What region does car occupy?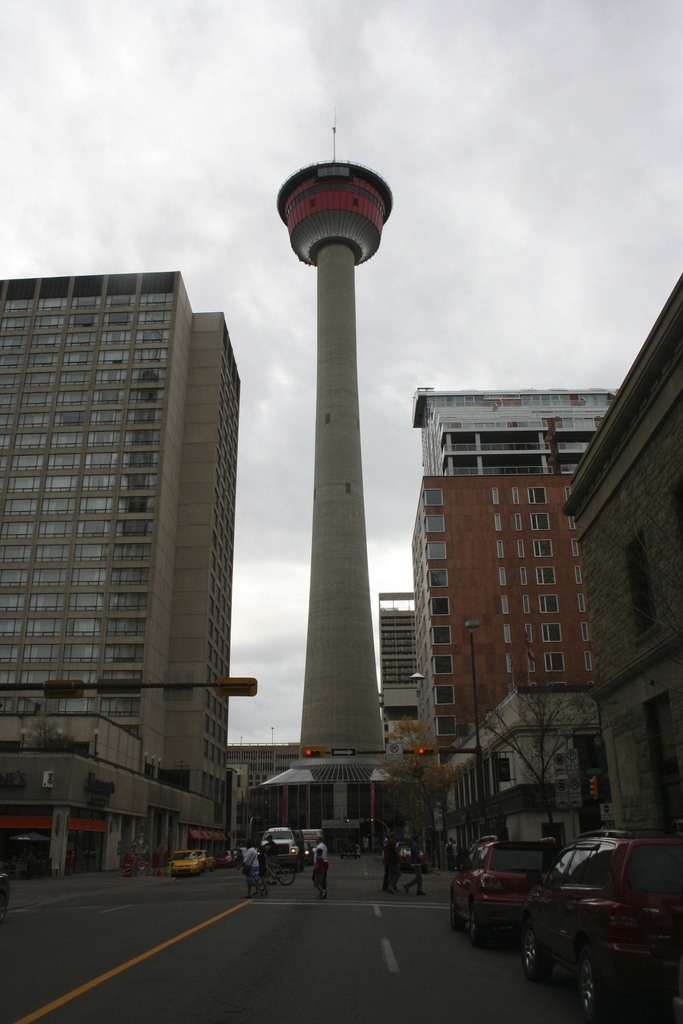
x1=447 y1=844 x2=550 y2=934.
